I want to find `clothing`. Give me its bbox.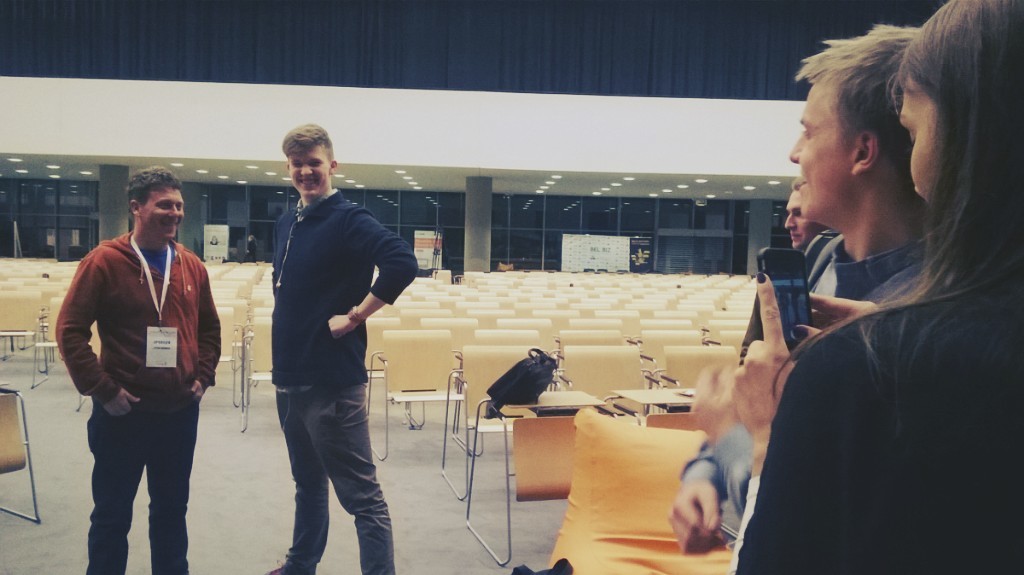
{"left": 272, "top": 382, "right": 404, "bottom": 574}.
